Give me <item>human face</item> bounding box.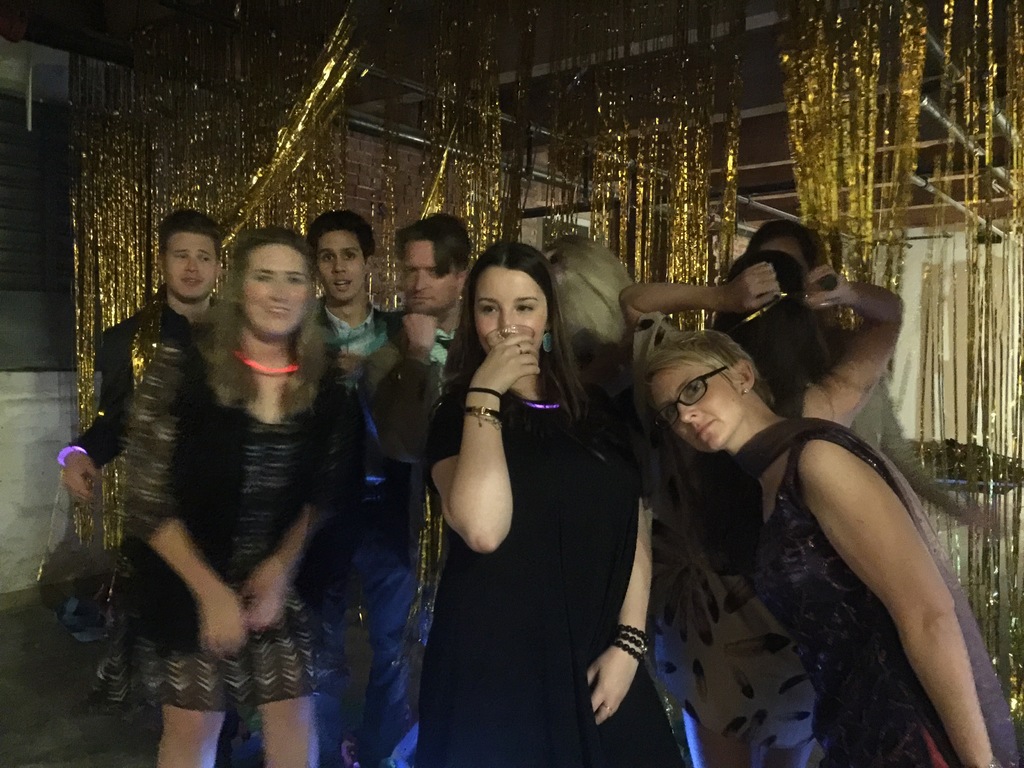
select_region(165, 228, 218, 301).
